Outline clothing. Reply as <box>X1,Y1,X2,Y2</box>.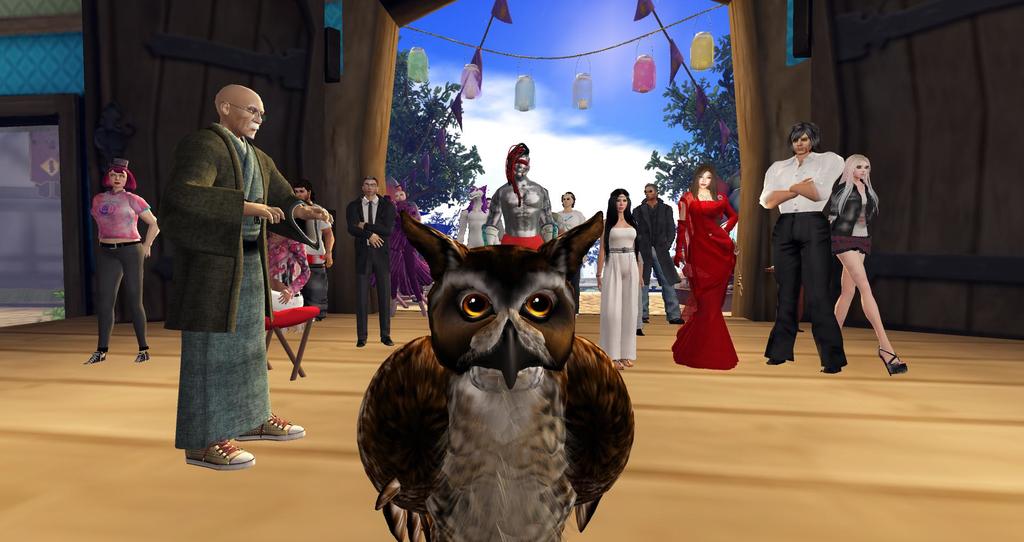
<box>451,198,504,255</box>.
